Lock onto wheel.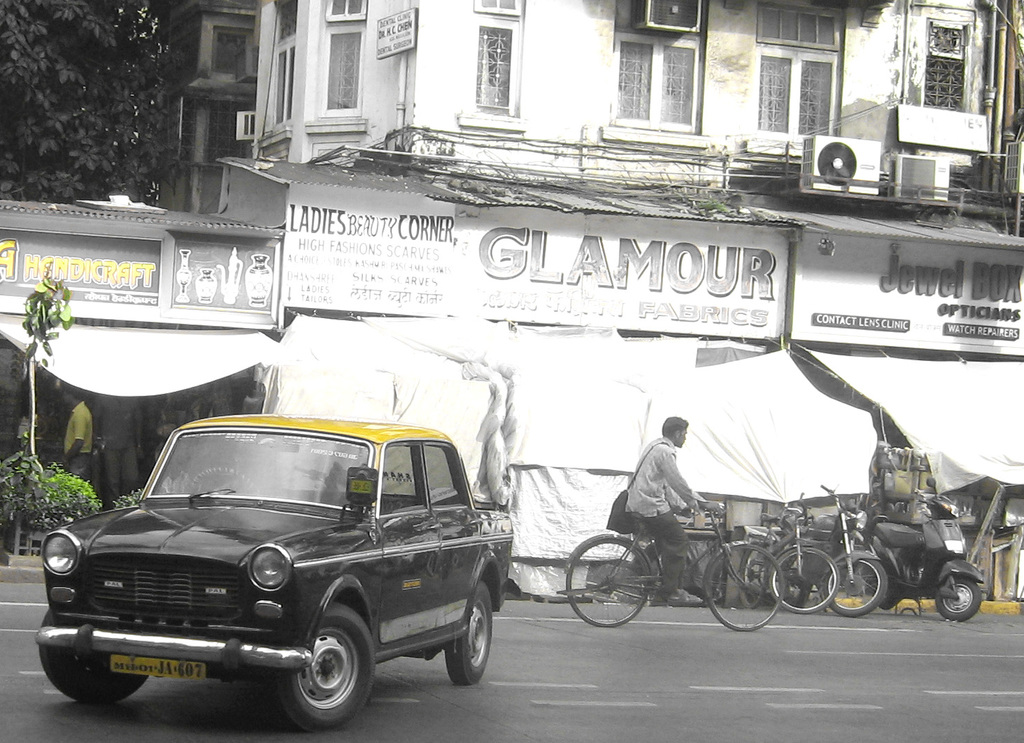
Locked: 822 556 888 616.
